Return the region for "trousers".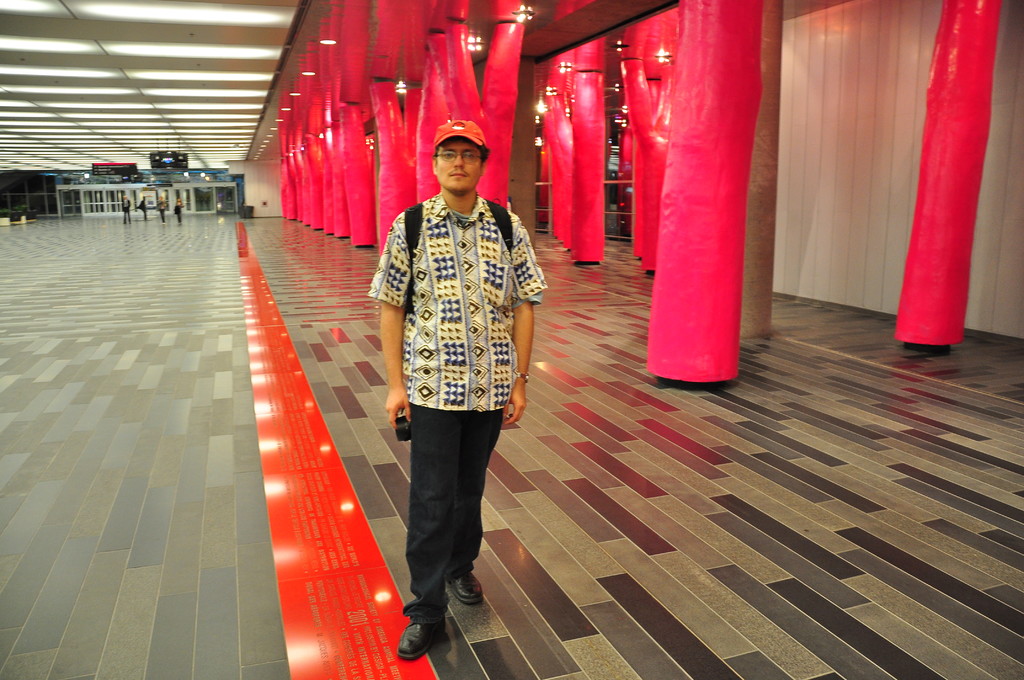
(x1=175, y1=212, x2=182, y2=223).
